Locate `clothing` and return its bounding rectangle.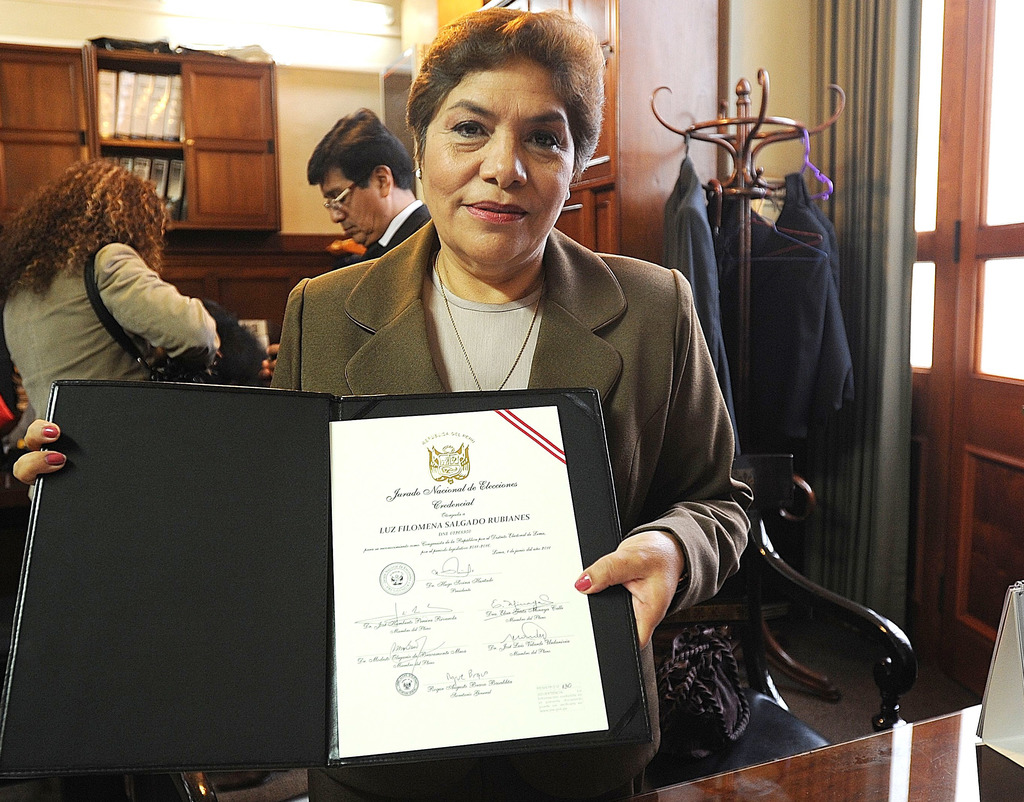
[left=0, top=234, right=238, bottom=416].
